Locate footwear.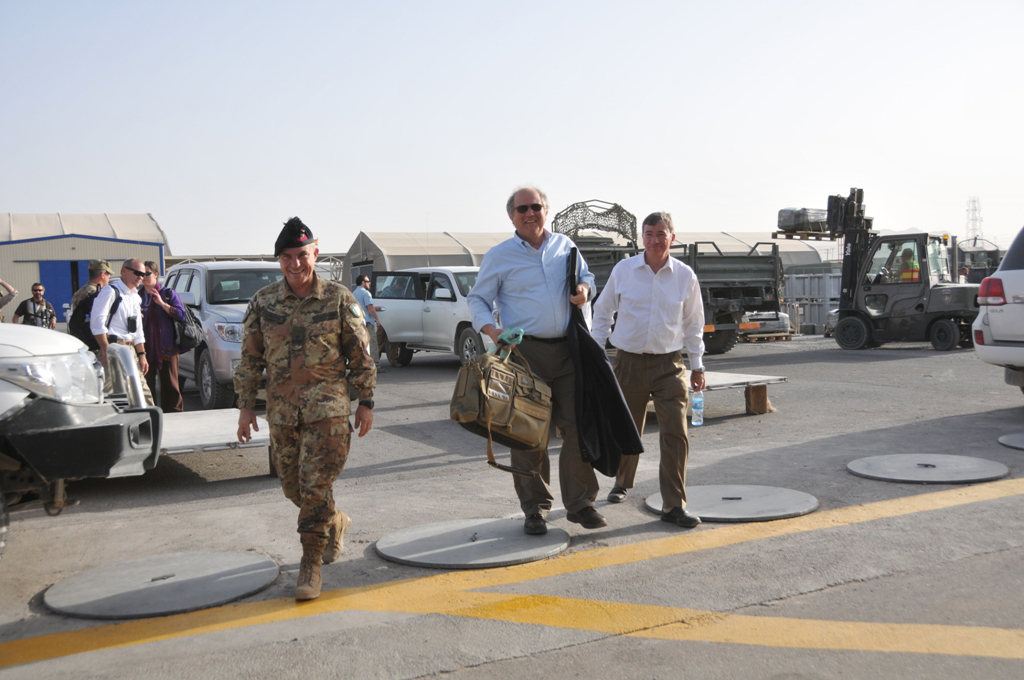
Bounding box: box=[565, 508, 605, 531].
